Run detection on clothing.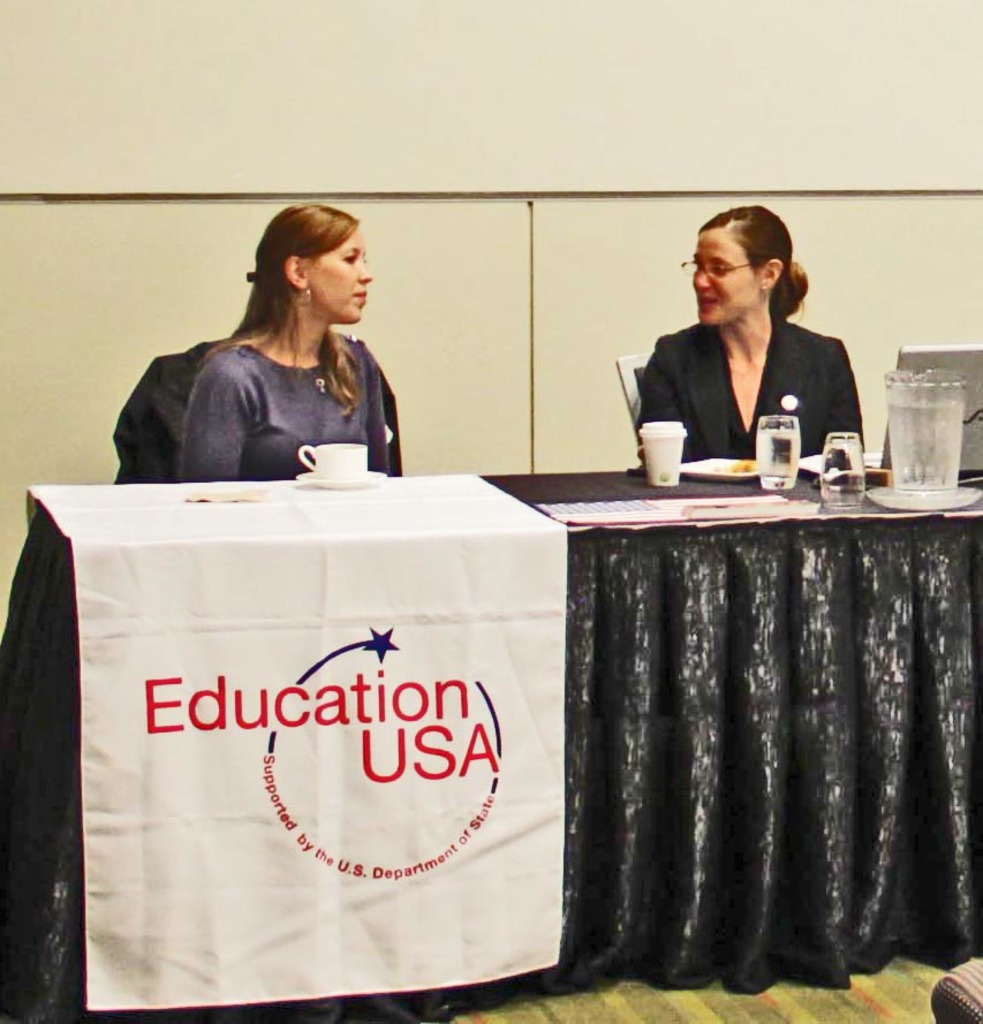
Result: bbox=(632, 311, 863, 481).
